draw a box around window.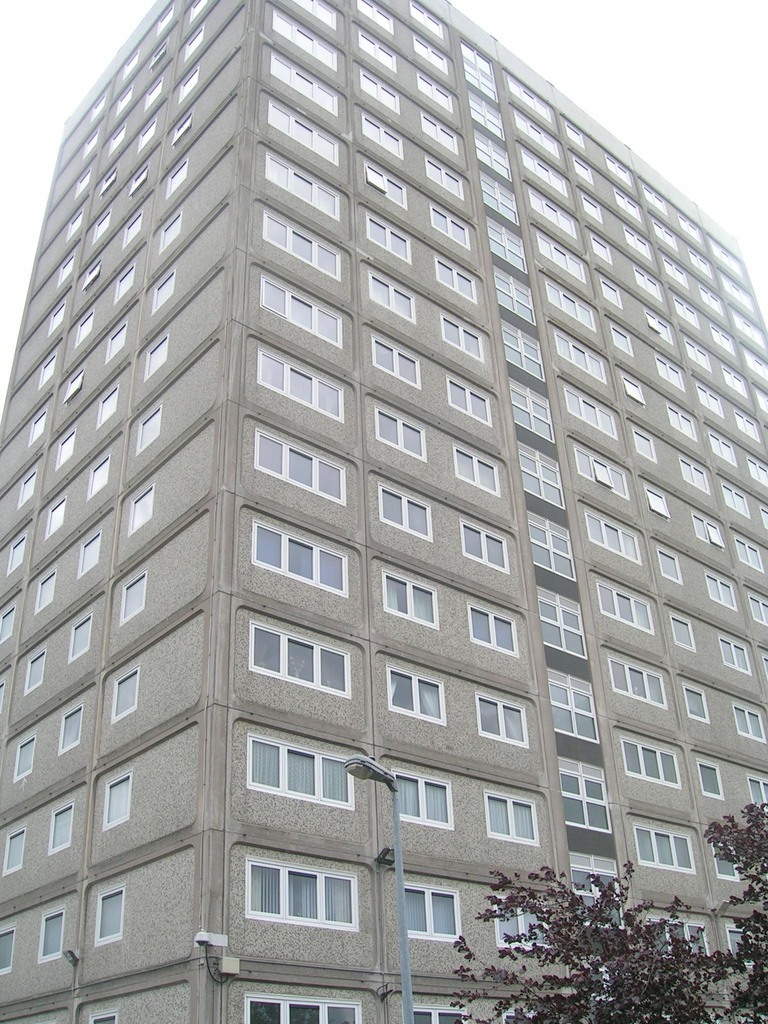
{"left": 727, "top": 700, "right": 764, "bottom": 735}.
